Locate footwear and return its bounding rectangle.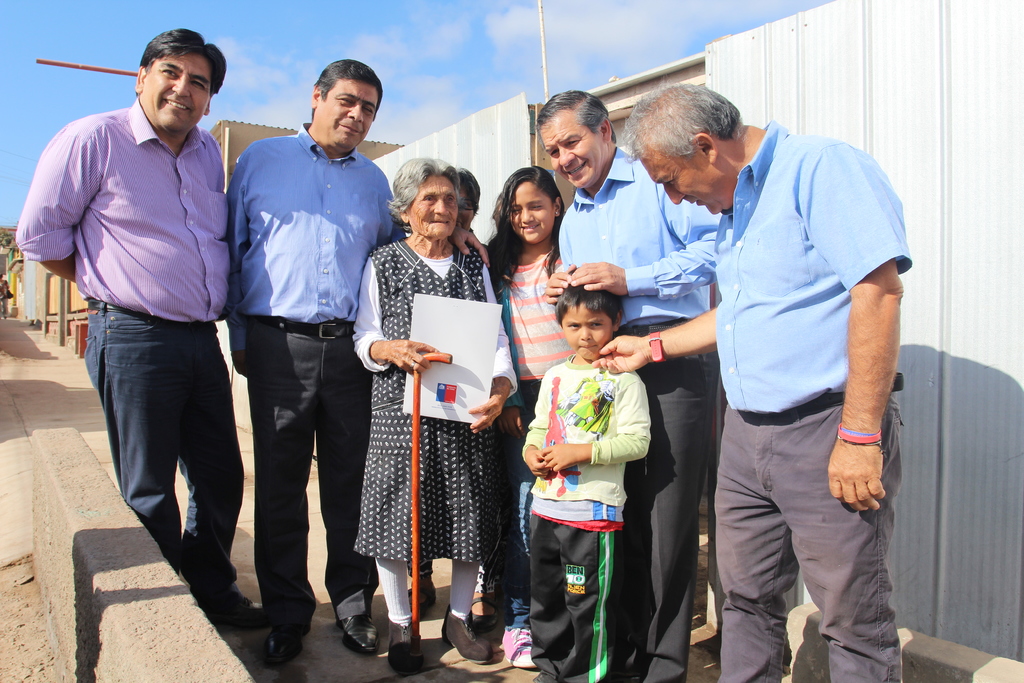
<region>217, 603, 269, 625</region>.
